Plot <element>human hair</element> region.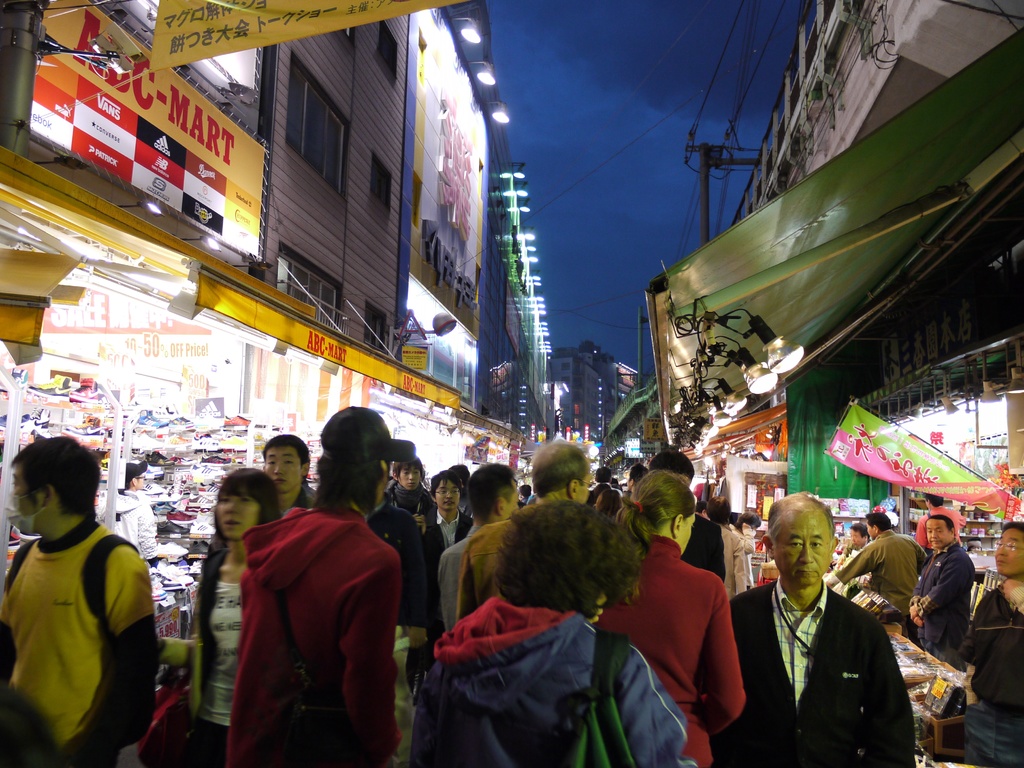
Plotted at select_region(761, 492, 835, 553).
